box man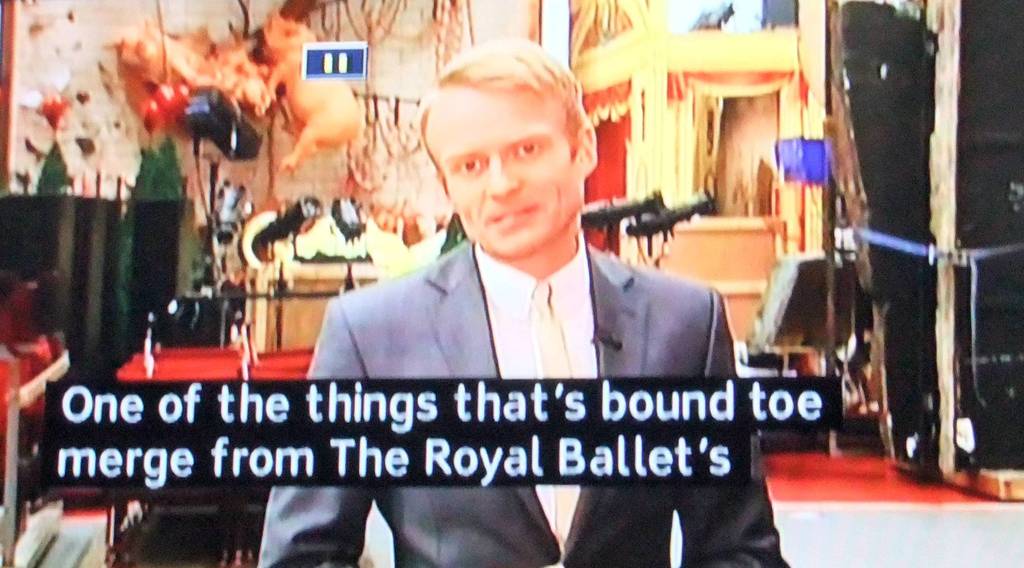
[252, 75, 752, 517]
